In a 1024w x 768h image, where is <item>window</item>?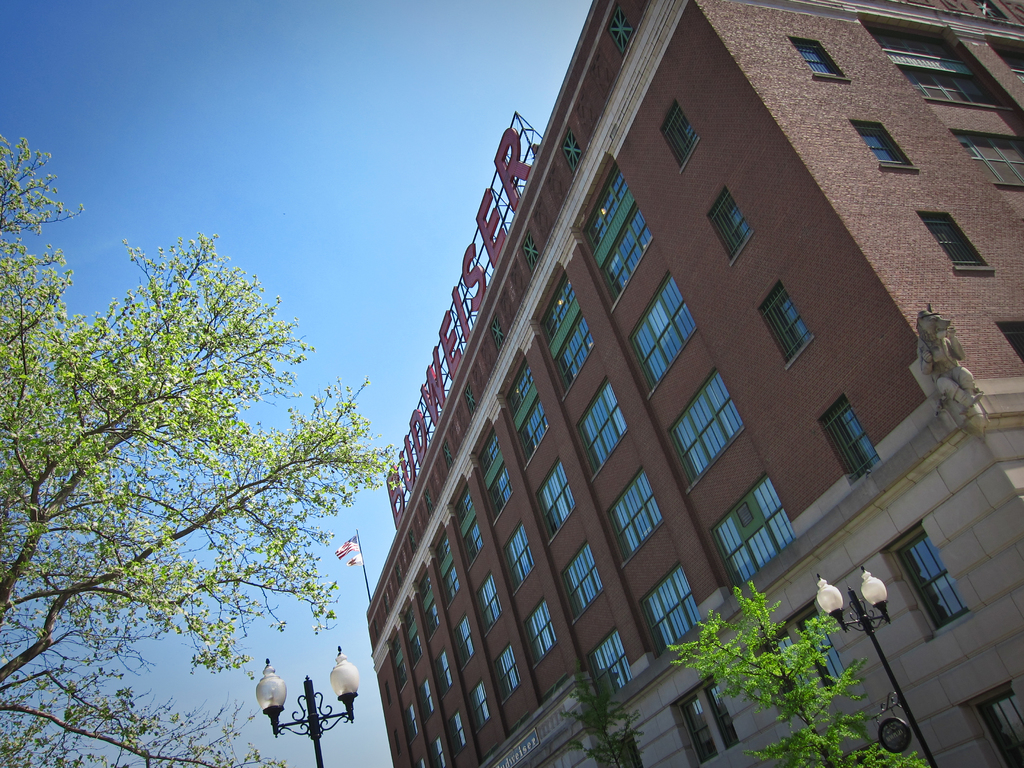
rect(902, 0, 940, 8).
